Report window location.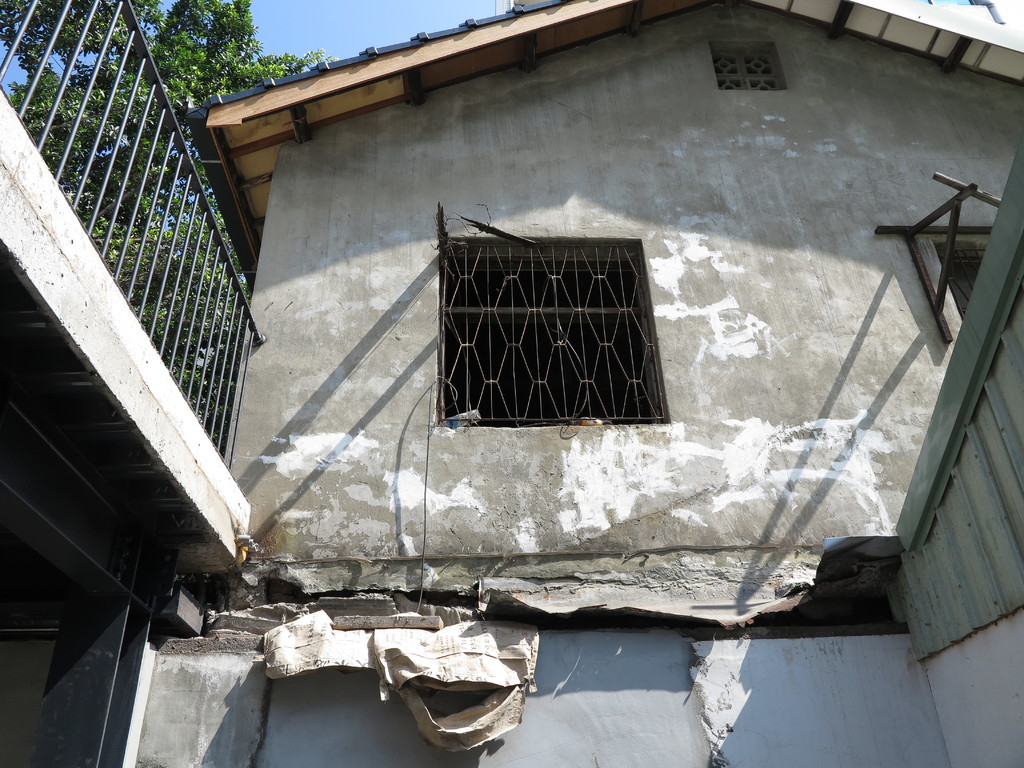
Report: [x1=446, y1=239, x2=666, y2=424].
